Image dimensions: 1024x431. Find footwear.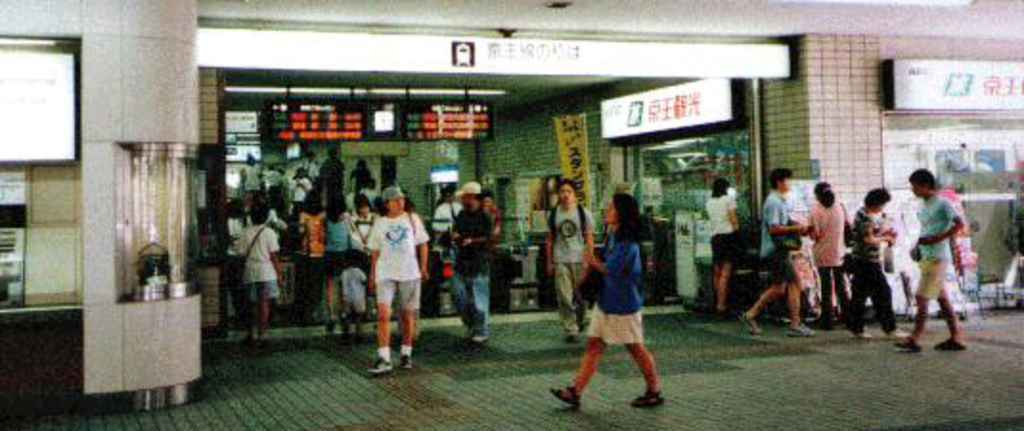
bbox(632, 395, 662, 404).
